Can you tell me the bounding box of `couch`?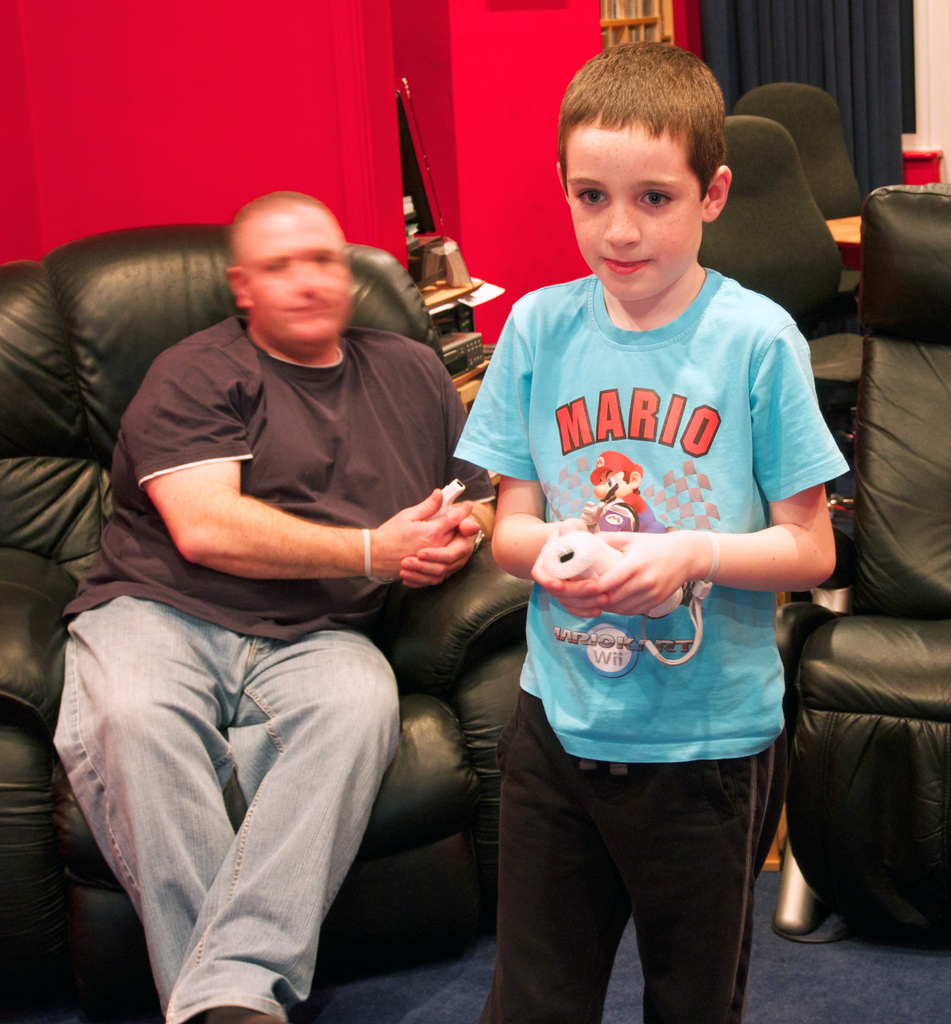
0, 225, 527, 1023.
